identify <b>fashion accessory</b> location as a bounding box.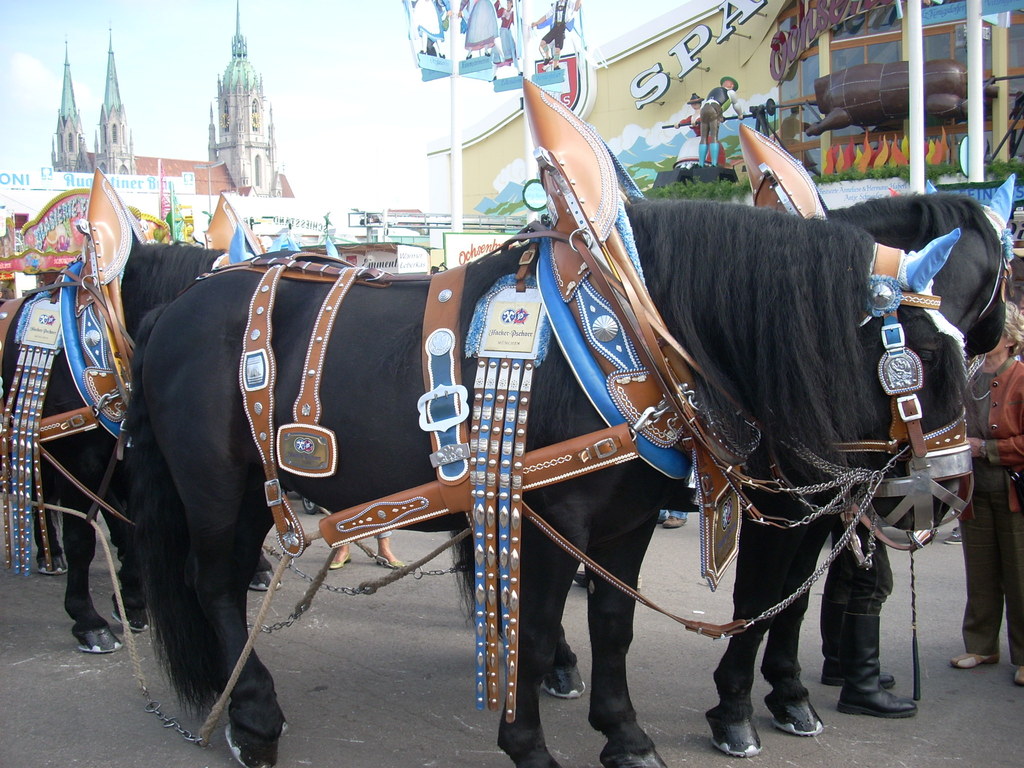
[left=822, top=610, right=895, bottom=687].
